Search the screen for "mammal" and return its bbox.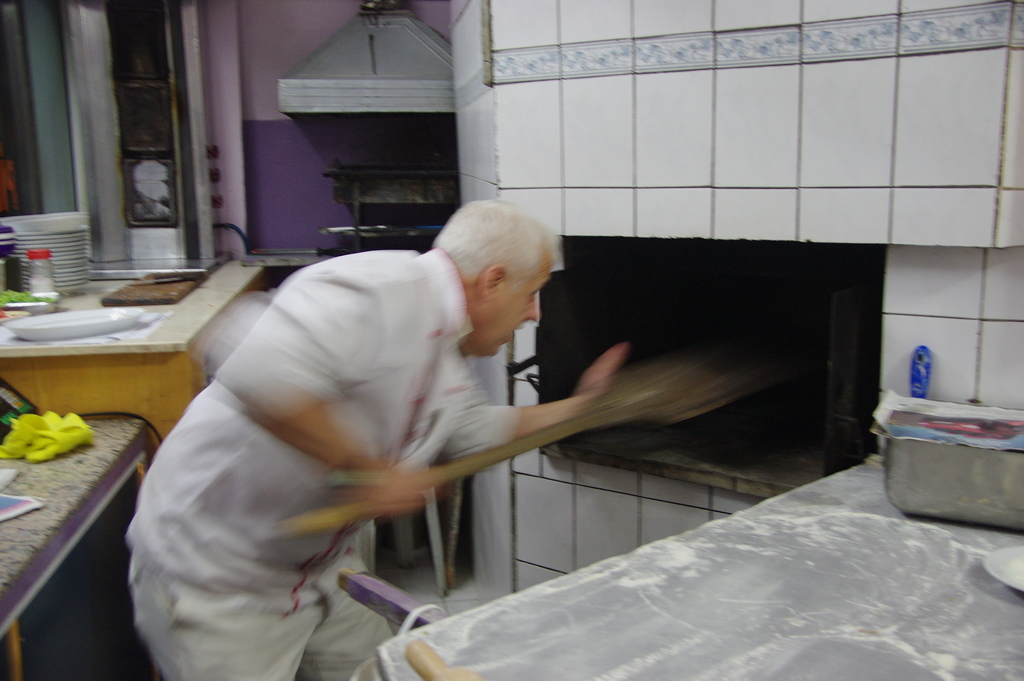
Found: pyautogui.locateOnScreen(141, 187, 711, 572).
